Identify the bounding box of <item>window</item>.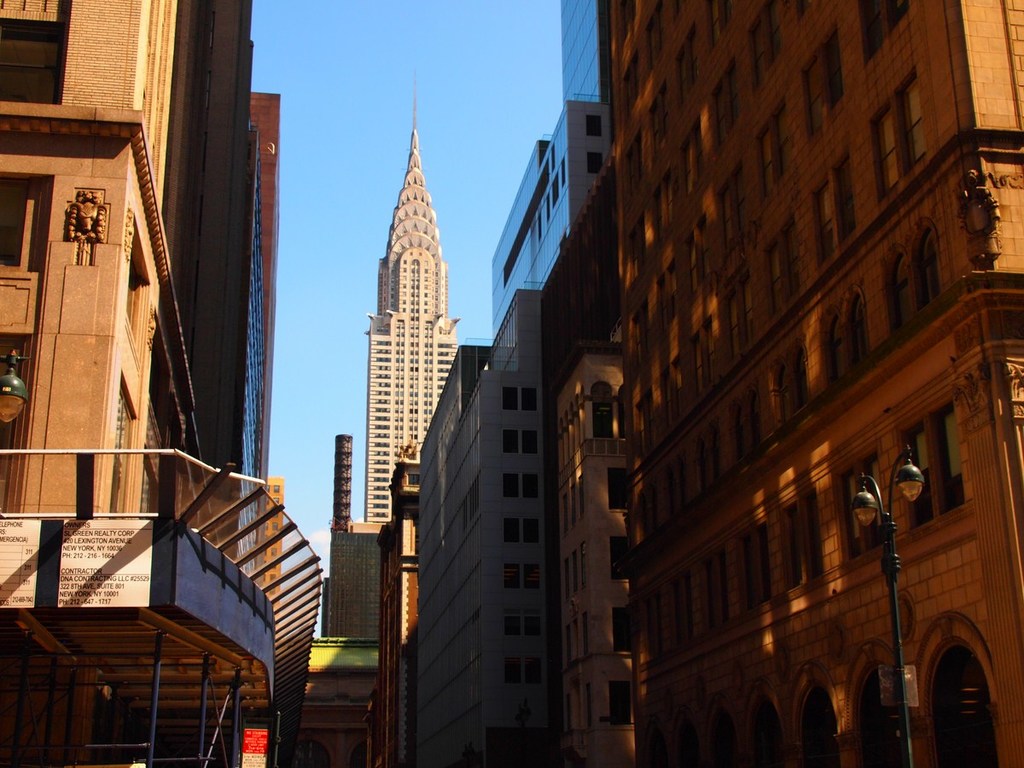
(738, 527, 774, 613).
